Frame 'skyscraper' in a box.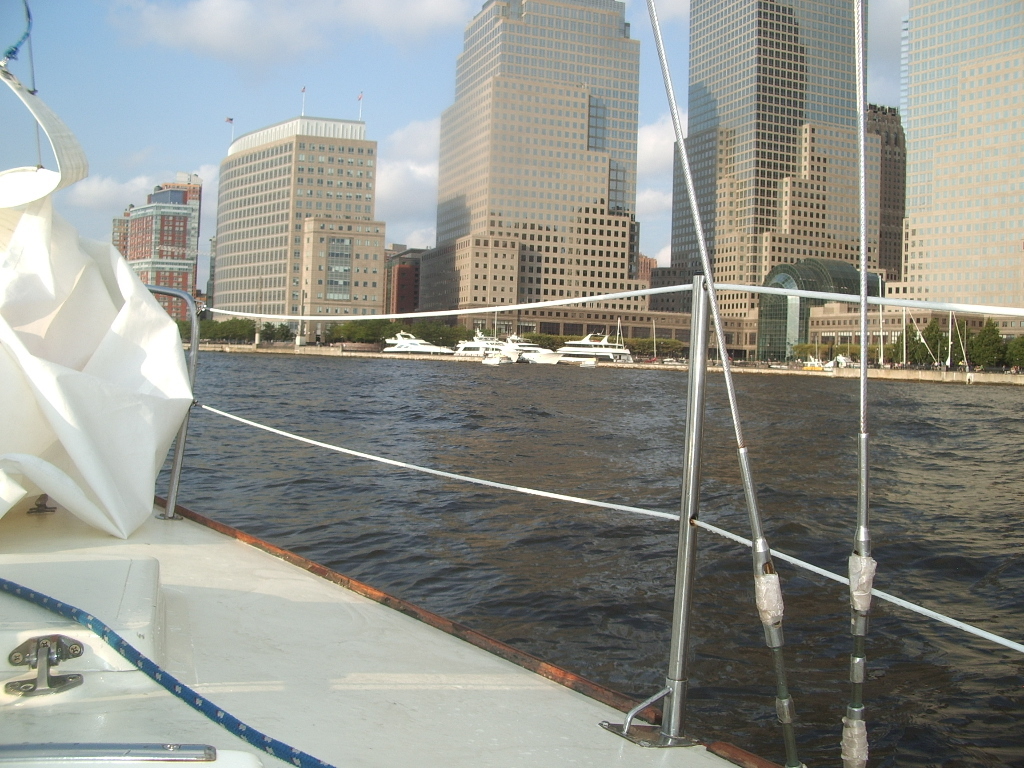
184, 89, 404, 319.
